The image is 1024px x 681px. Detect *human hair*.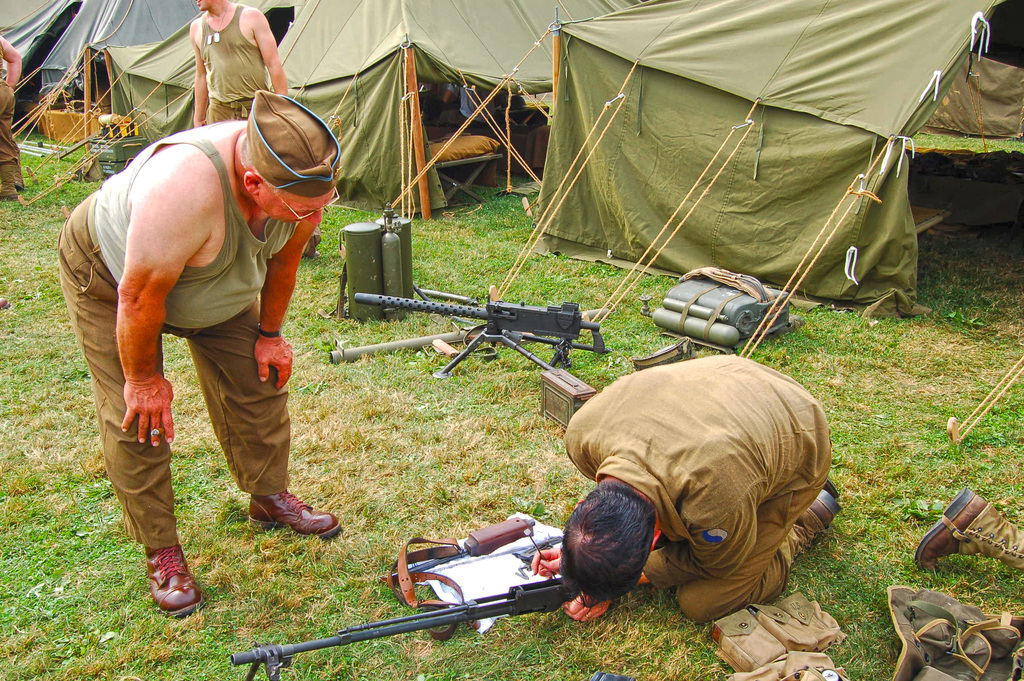
Detection: box(557, 491, 669, 630).
